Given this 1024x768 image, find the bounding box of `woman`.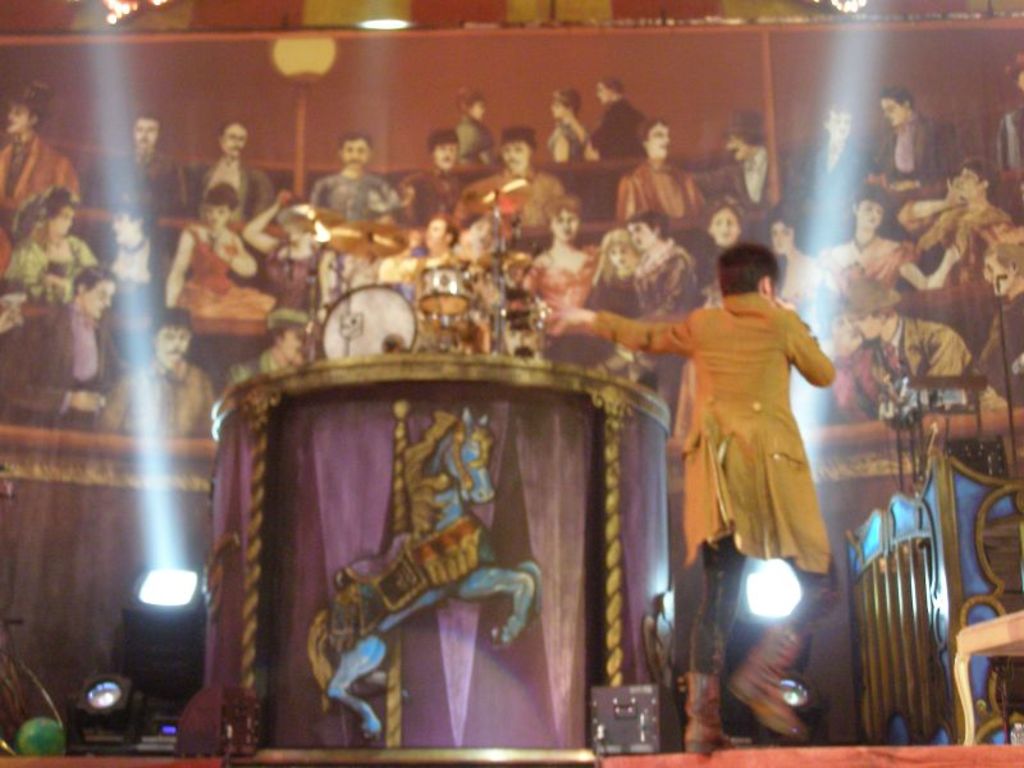
(579, 225, 648, 317).
